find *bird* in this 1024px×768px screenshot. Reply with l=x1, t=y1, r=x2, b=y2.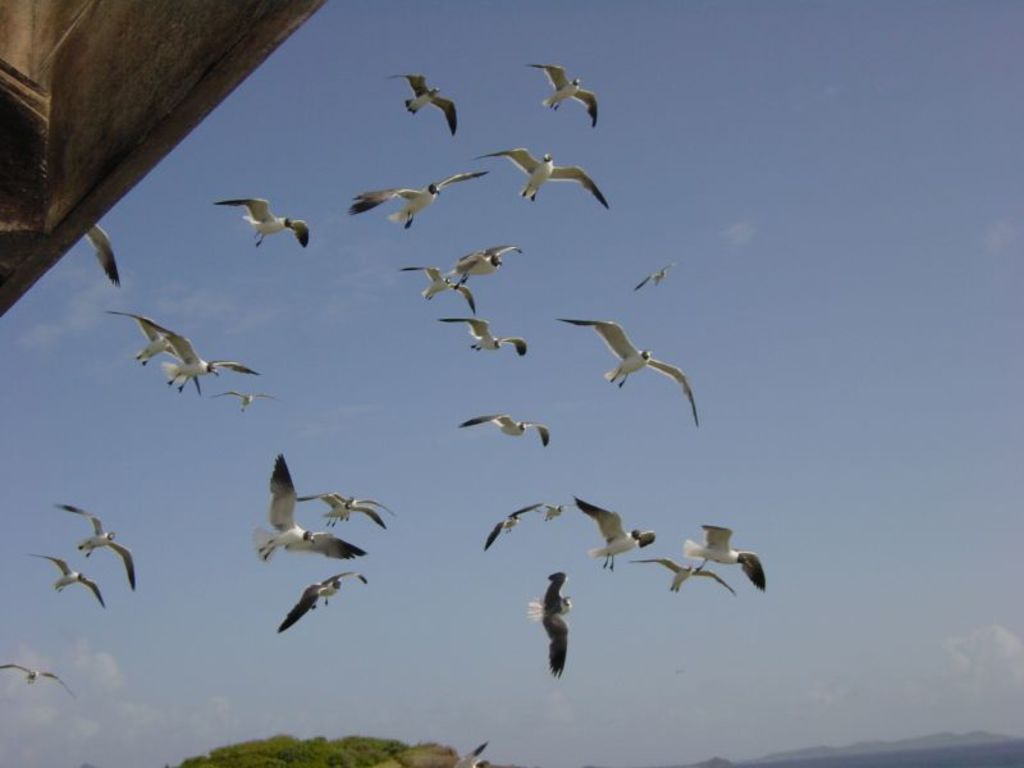
l=352, t=168, r=489, b=228.
